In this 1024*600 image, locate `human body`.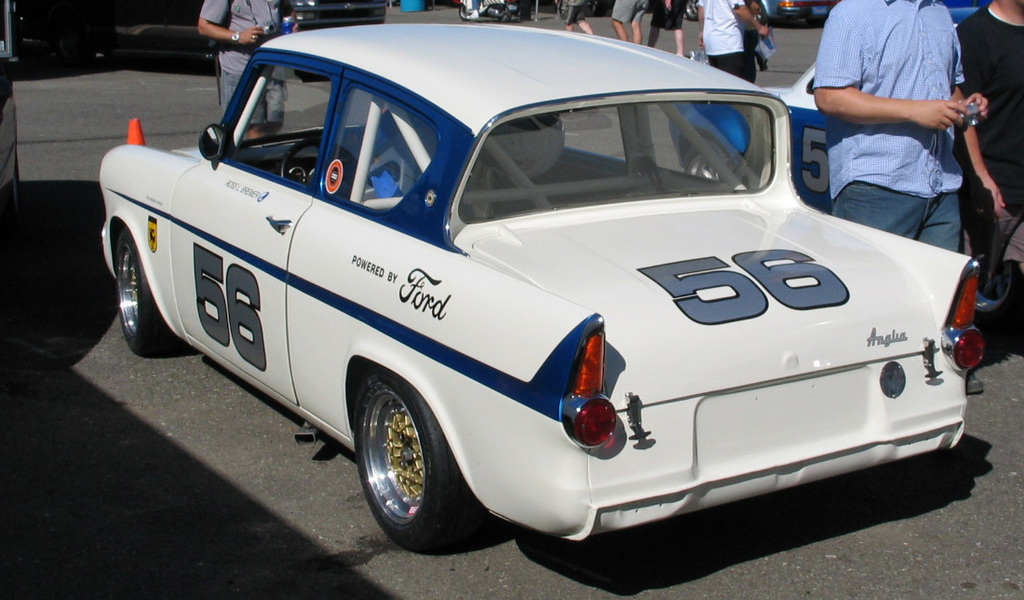
Bounding box: (790,3,1001,255).
